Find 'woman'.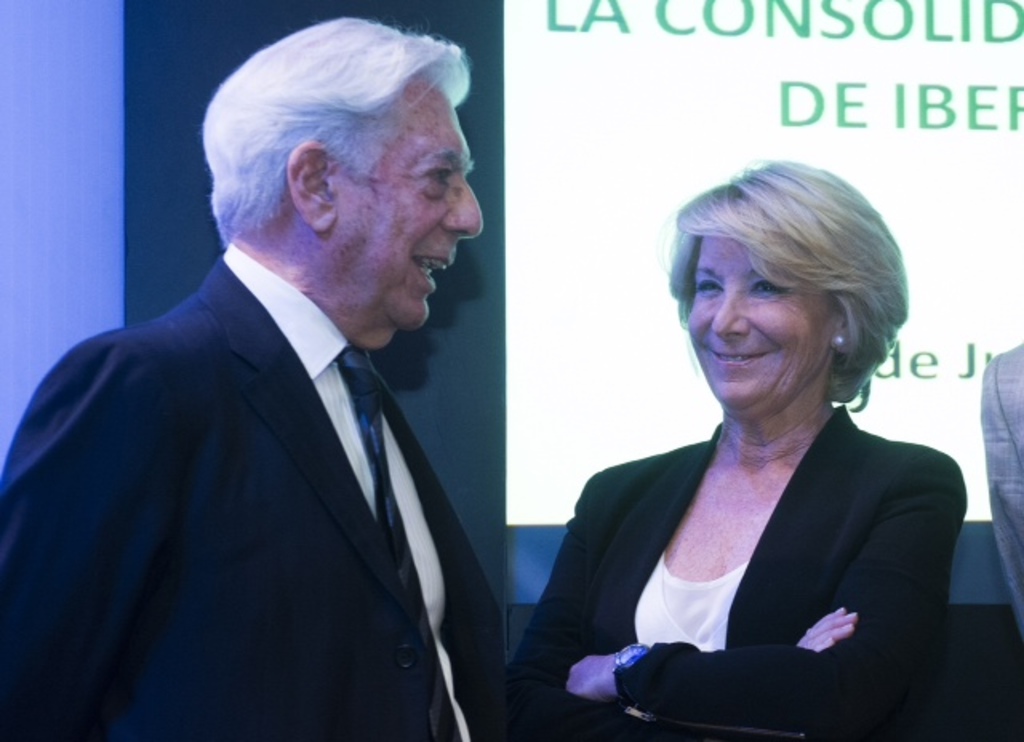
[496,154,981,740].
